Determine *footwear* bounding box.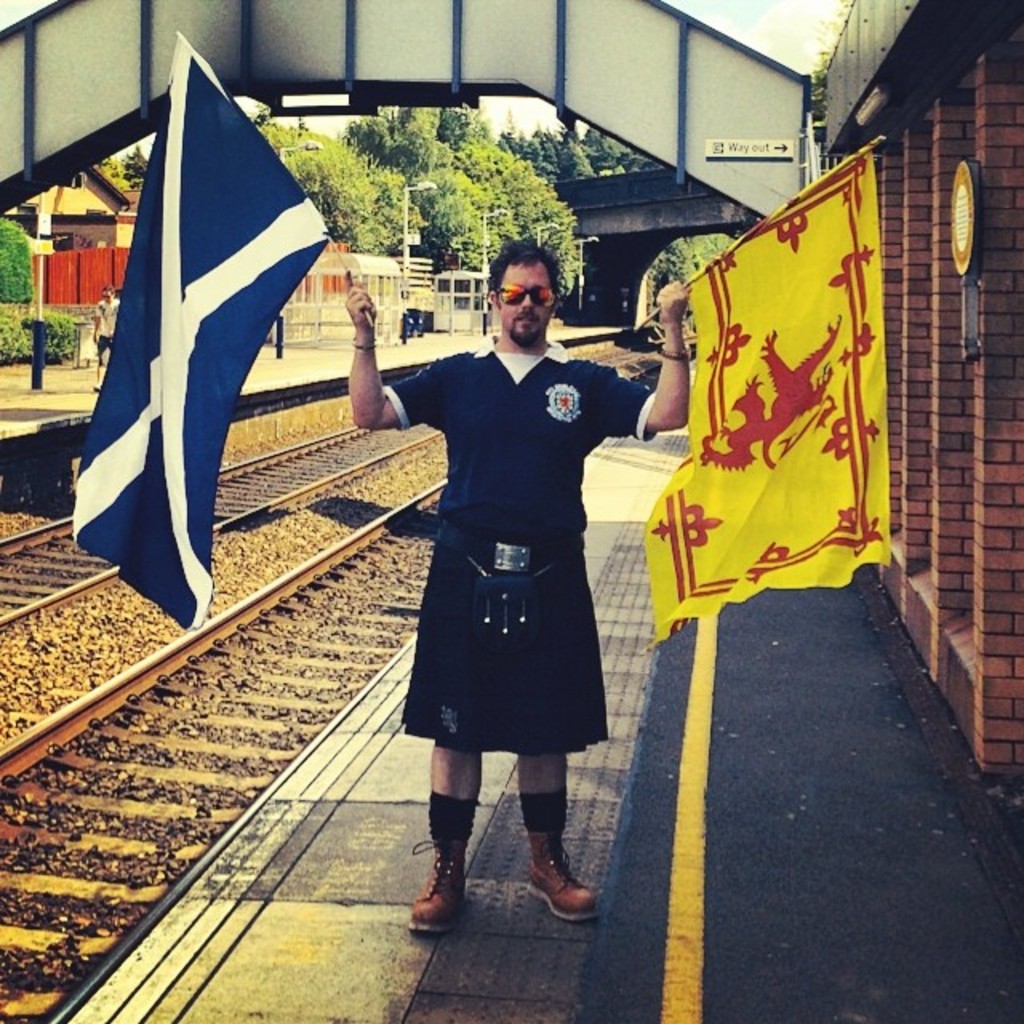
Determined: locate(520, 824, 592, 918).
